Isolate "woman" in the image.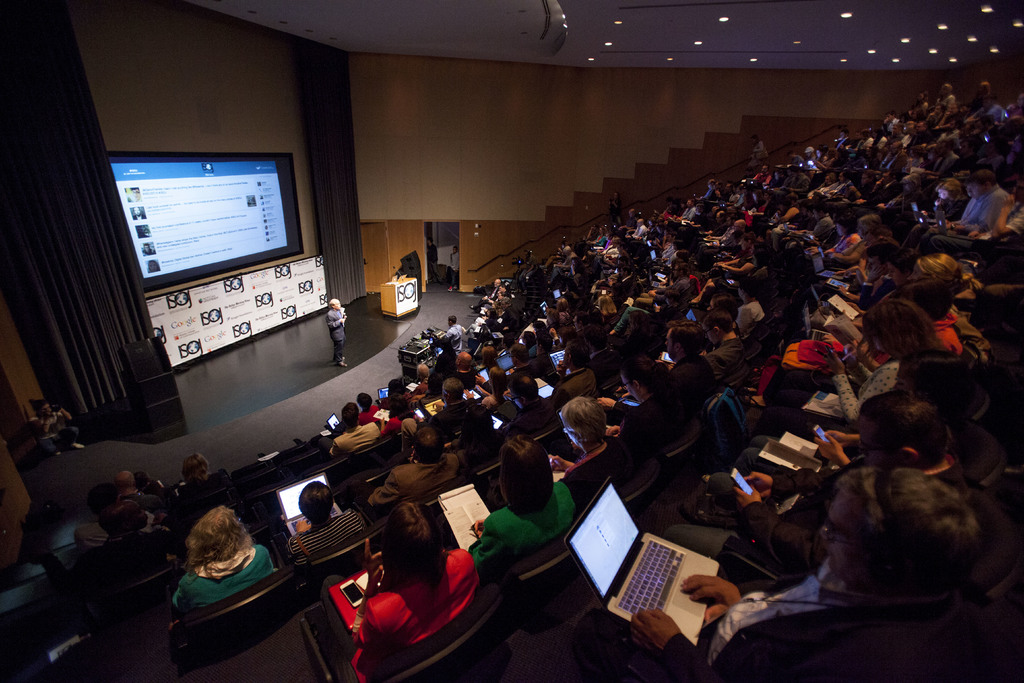
Isolated region: l=172, t=504, r=275, b=623.
